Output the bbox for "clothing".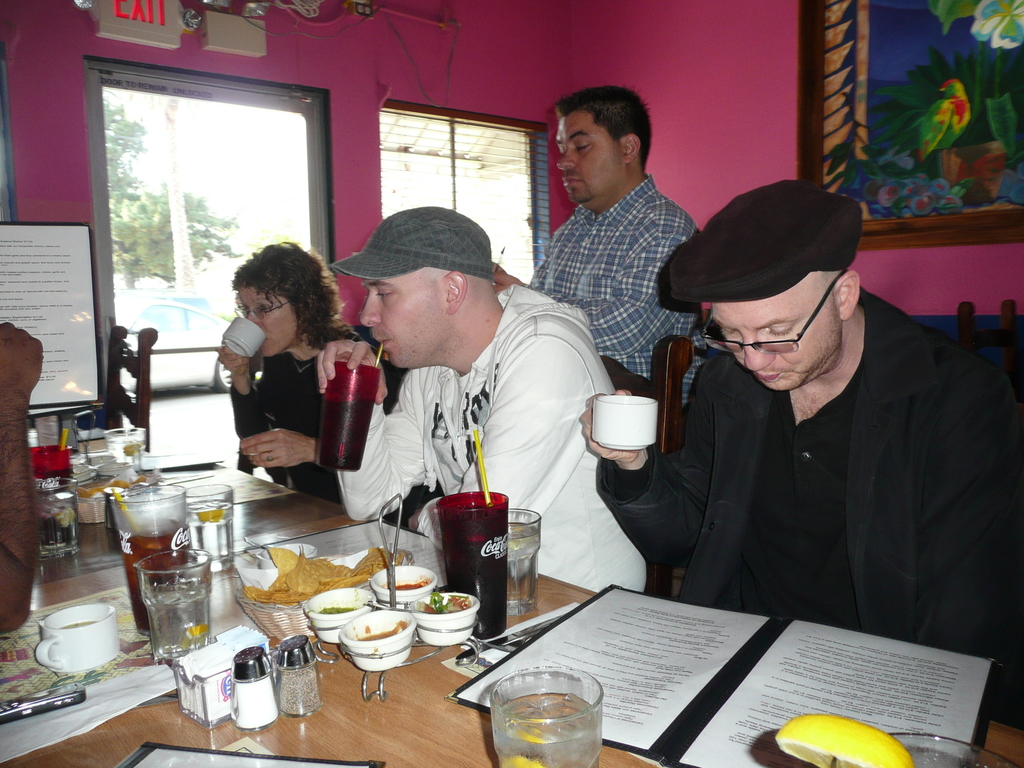
312,272,631,560.
